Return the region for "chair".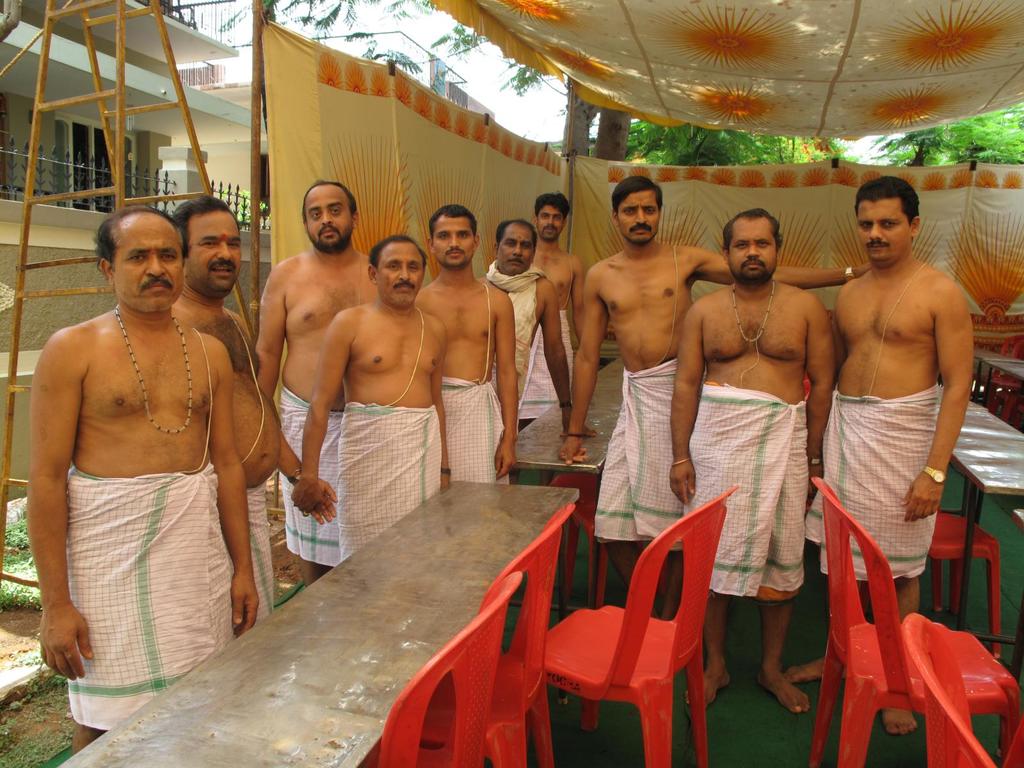
371, 562, 520, 767.
